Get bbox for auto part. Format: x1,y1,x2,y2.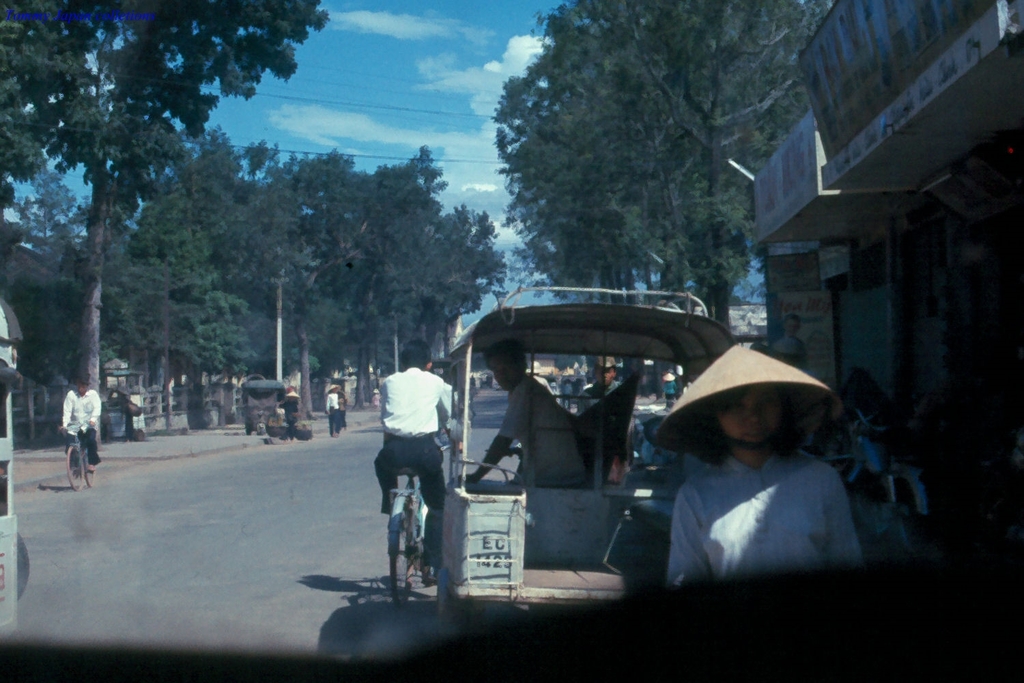
466,339,475,492.
